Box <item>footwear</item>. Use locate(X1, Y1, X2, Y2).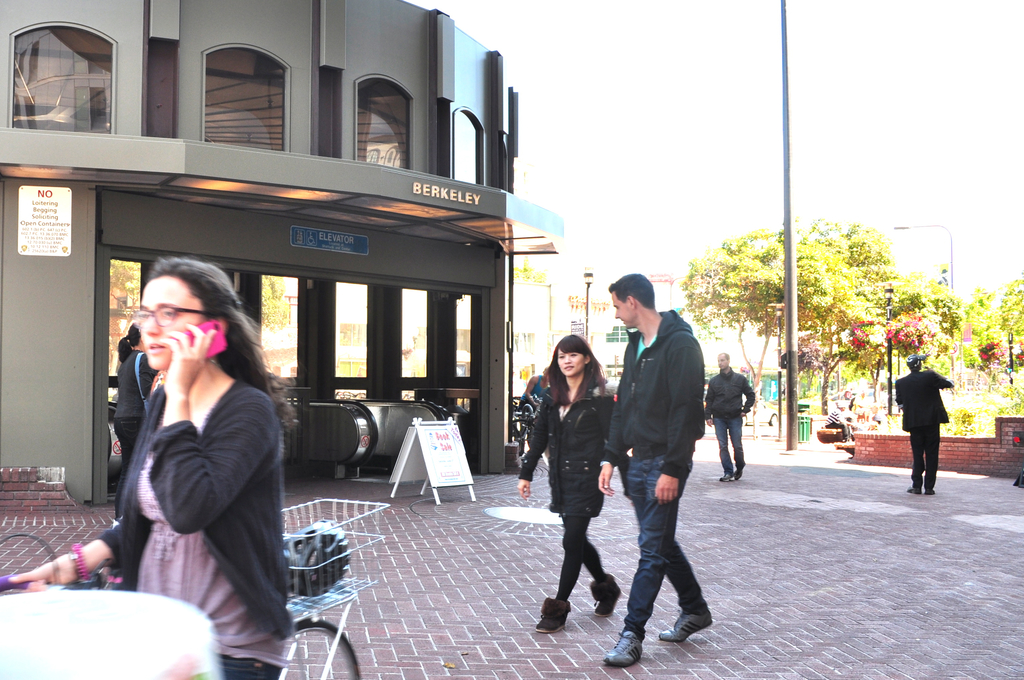
locate(735, 469, 743, 478).
